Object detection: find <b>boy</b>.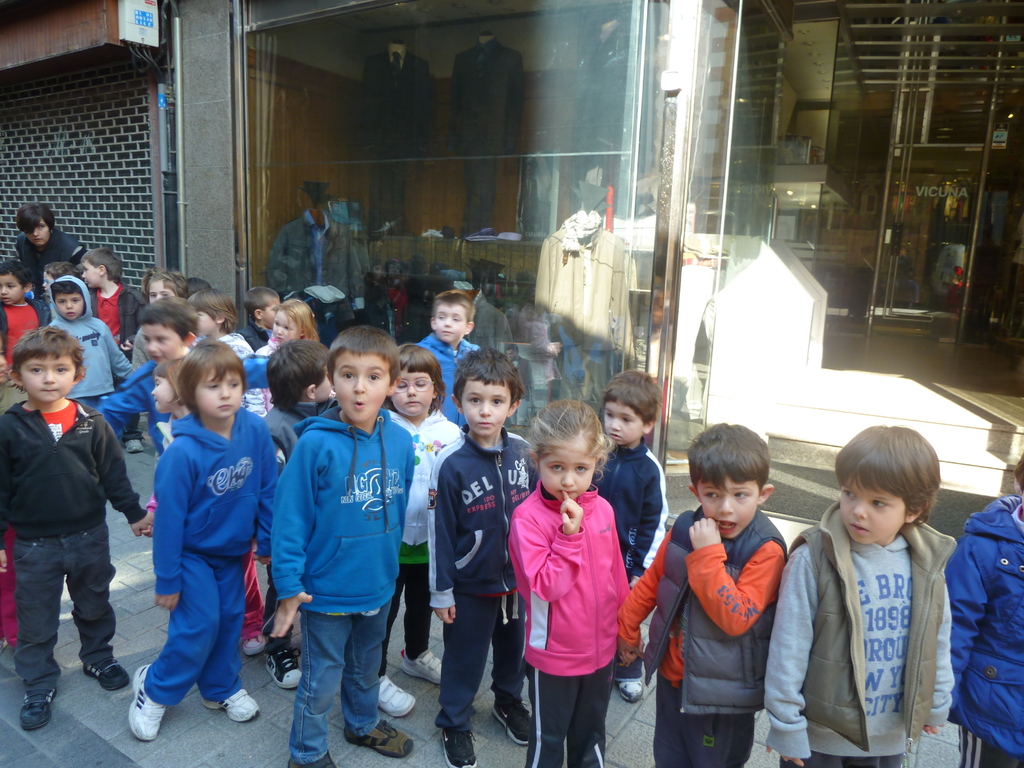
616/422/794/767.
